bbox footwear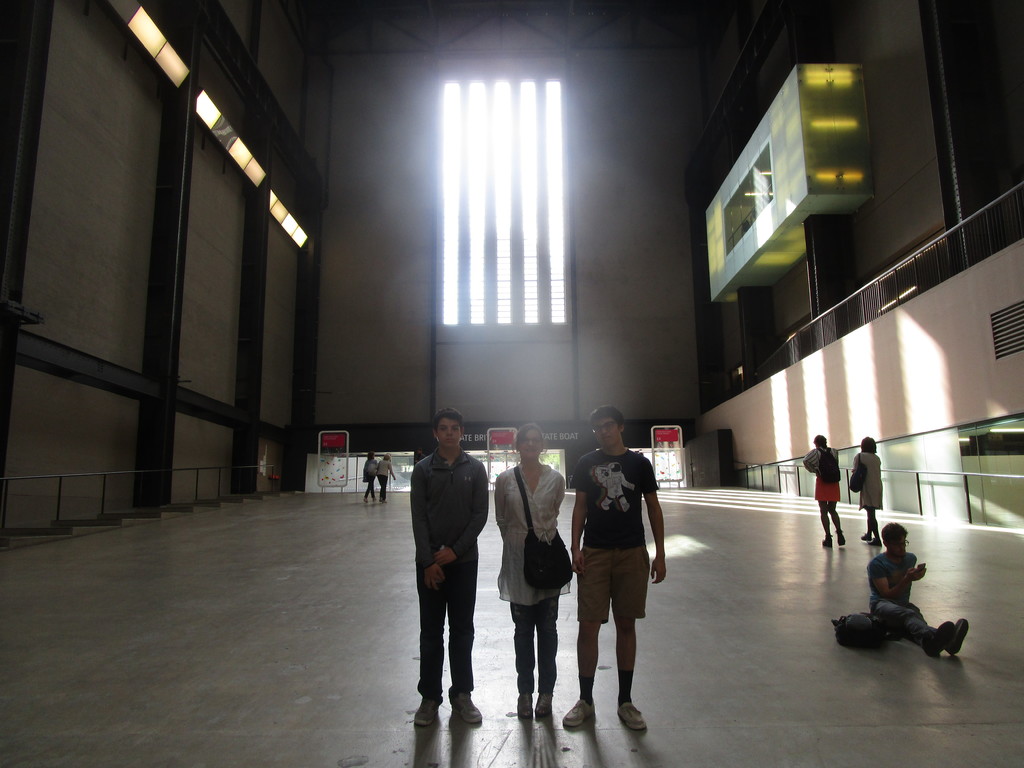
[x1=411, y1=691, x2=441, y2=726]
